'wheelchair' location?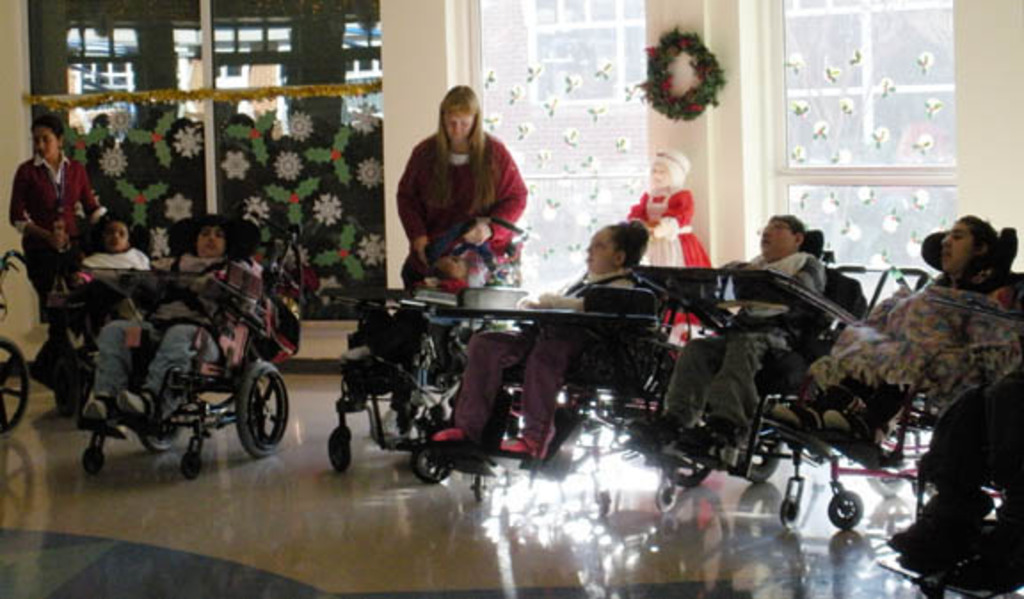
{"left": 82, "top": 228, "right": 308, "bottom": 480}
